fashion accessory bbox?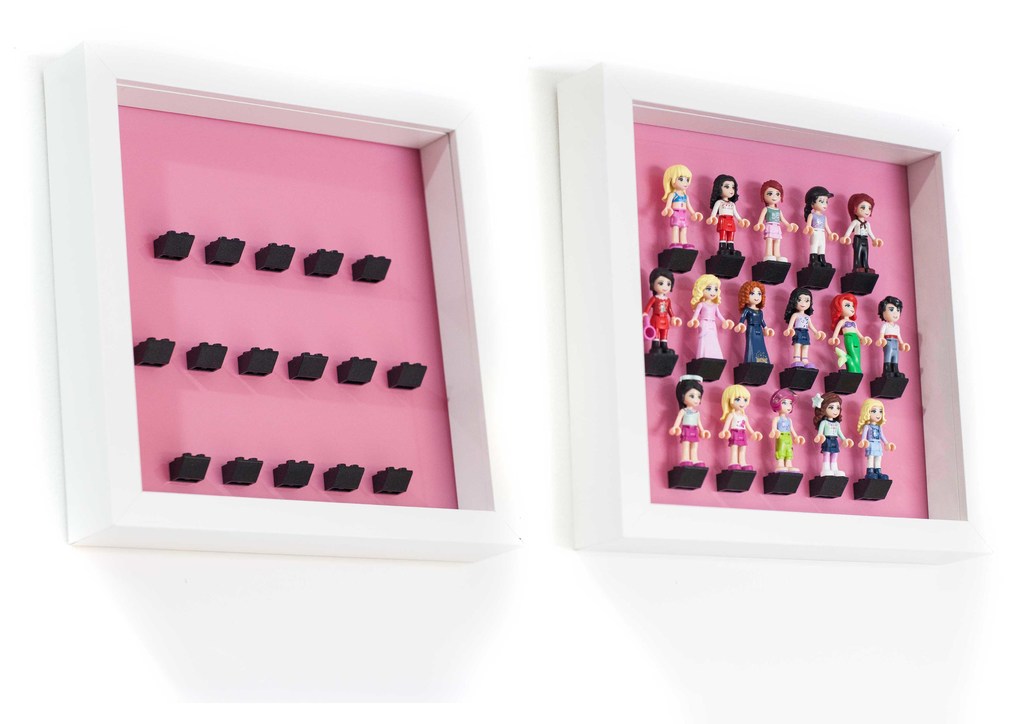
left=863, top=467, right=877, bottom=481
